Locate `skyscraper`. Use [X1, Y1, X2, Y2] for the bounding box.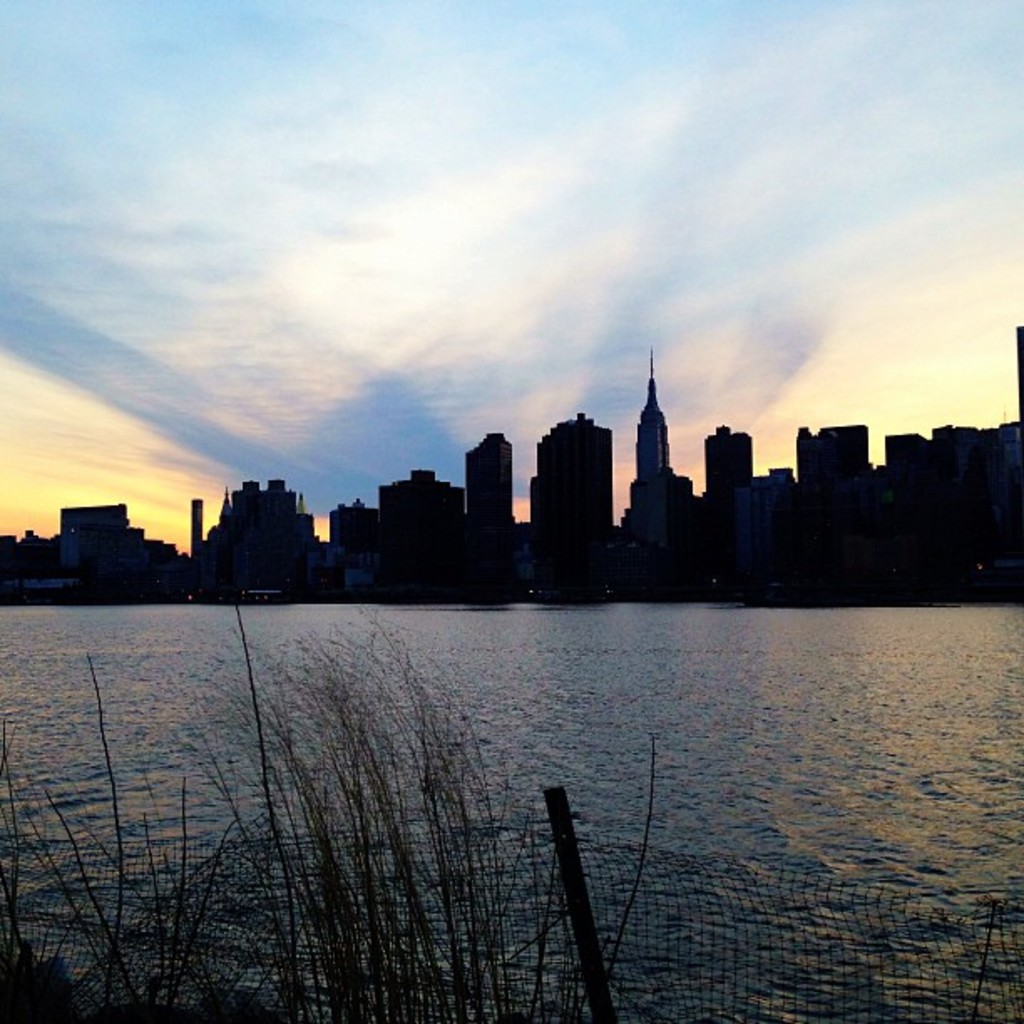
[184, 492, 204, 556].
